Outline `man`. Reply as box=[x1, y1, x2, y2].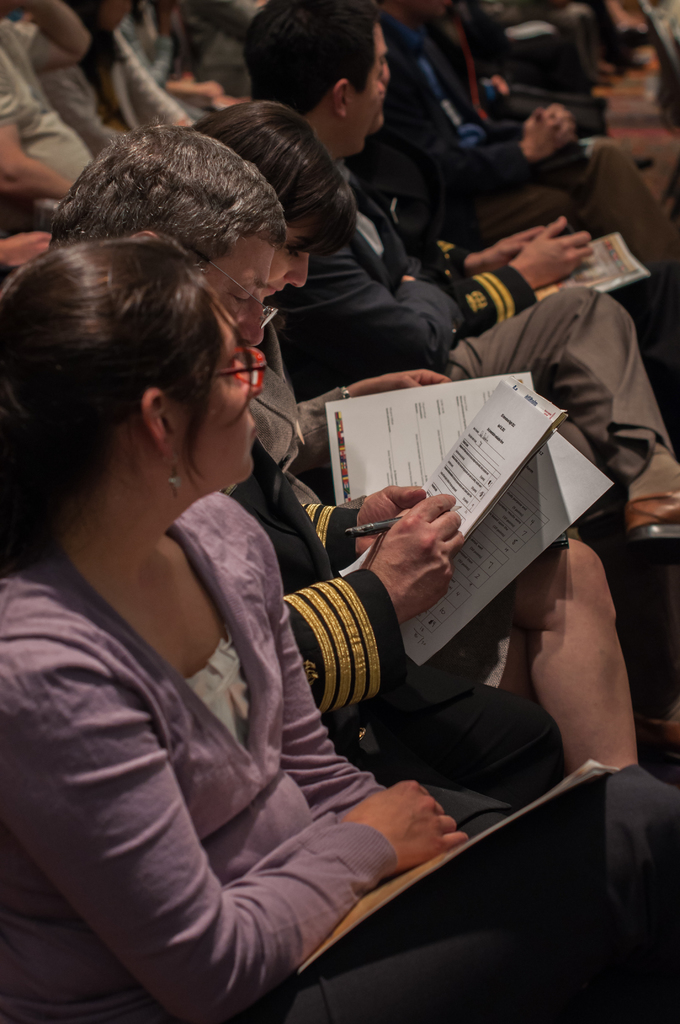
box=[49, 125, 645, 776].
